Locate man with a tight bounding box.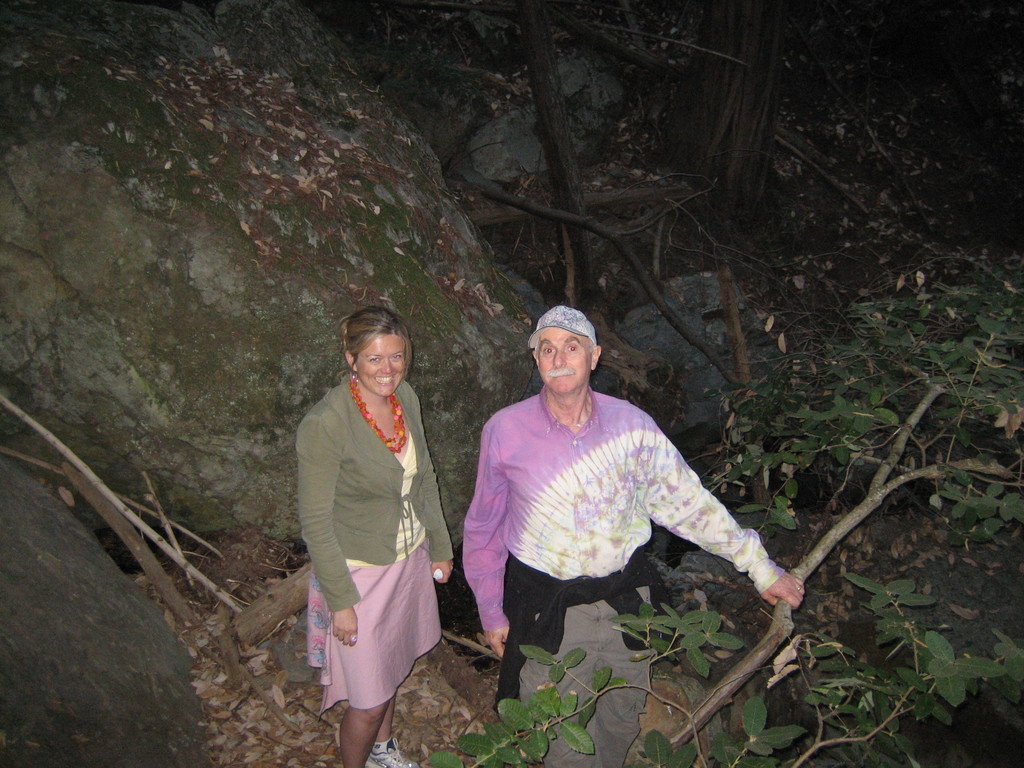
[left=451, top=327, right=769, bottom=680].
